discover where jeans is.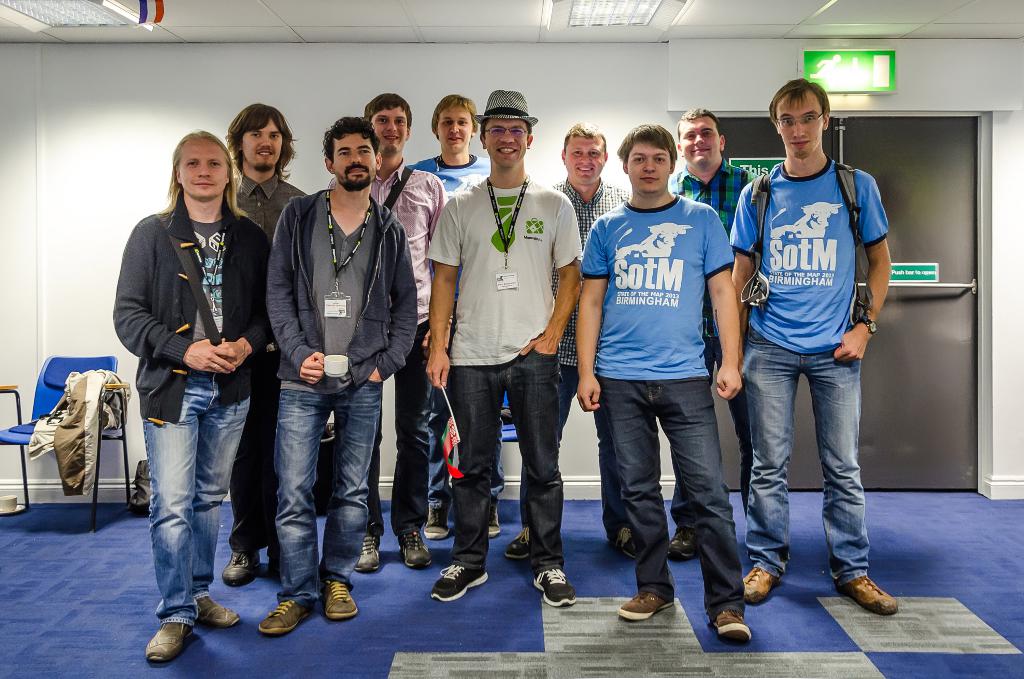
Discovered at 598/372/746/621.
